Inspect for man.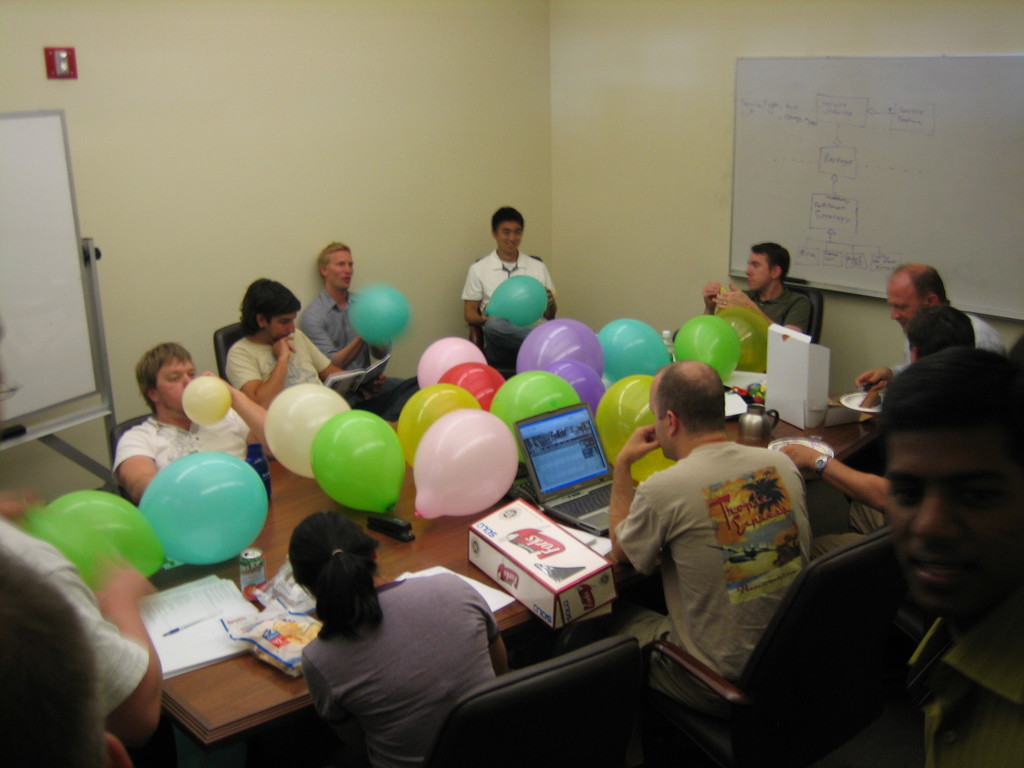
Inspection: x1=459 y1=206 x2=557 y2=368.
